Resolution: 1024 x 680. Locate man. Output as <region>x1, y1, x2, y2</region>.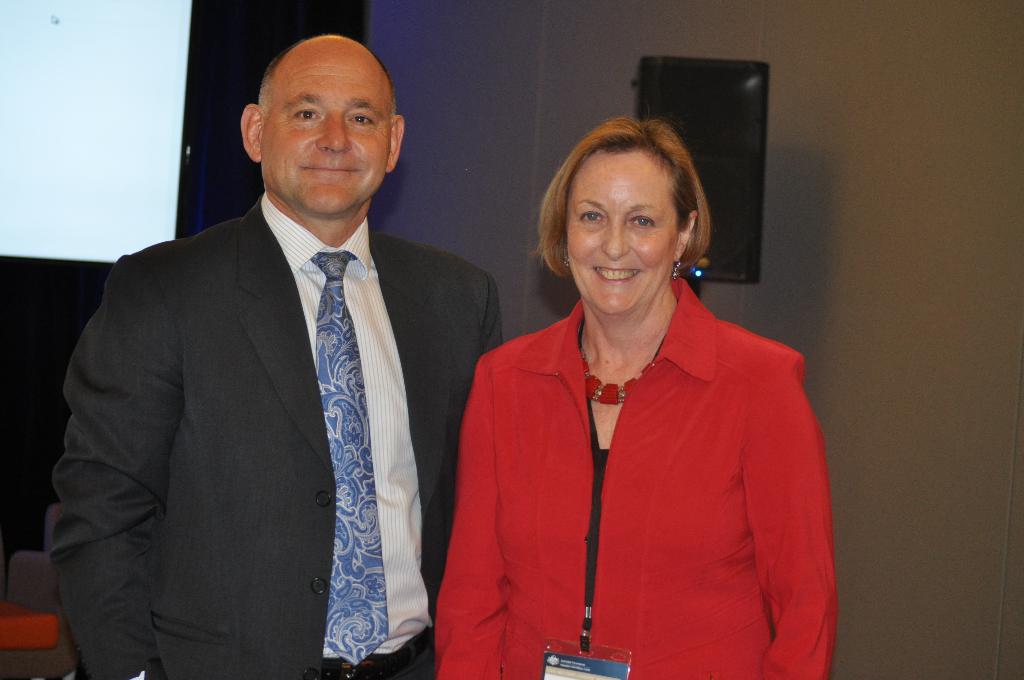
<region>50, 24, 504, 679</region>.
